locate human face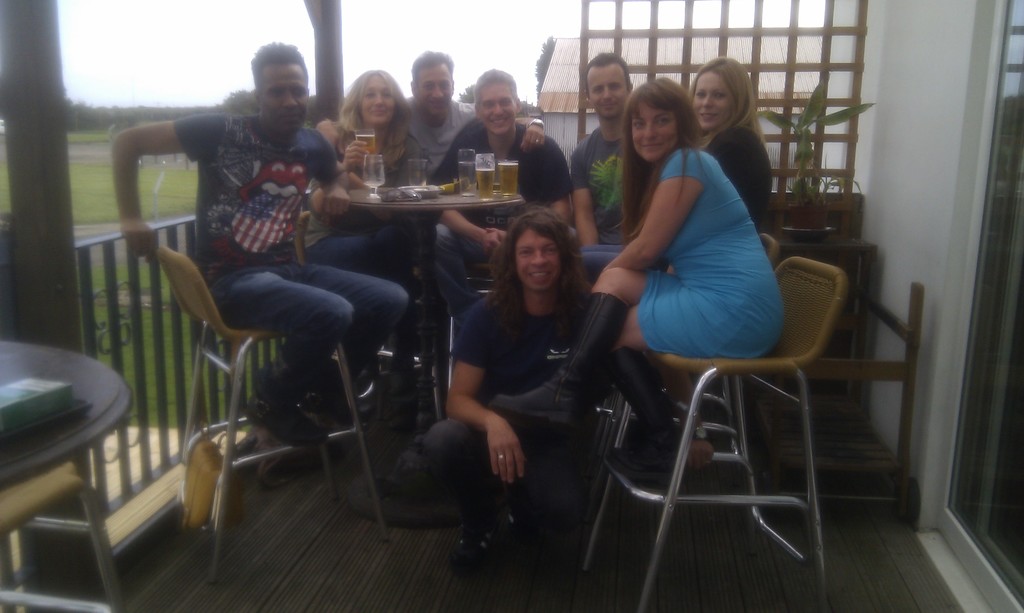
detection(588, 67, 627, 116)
